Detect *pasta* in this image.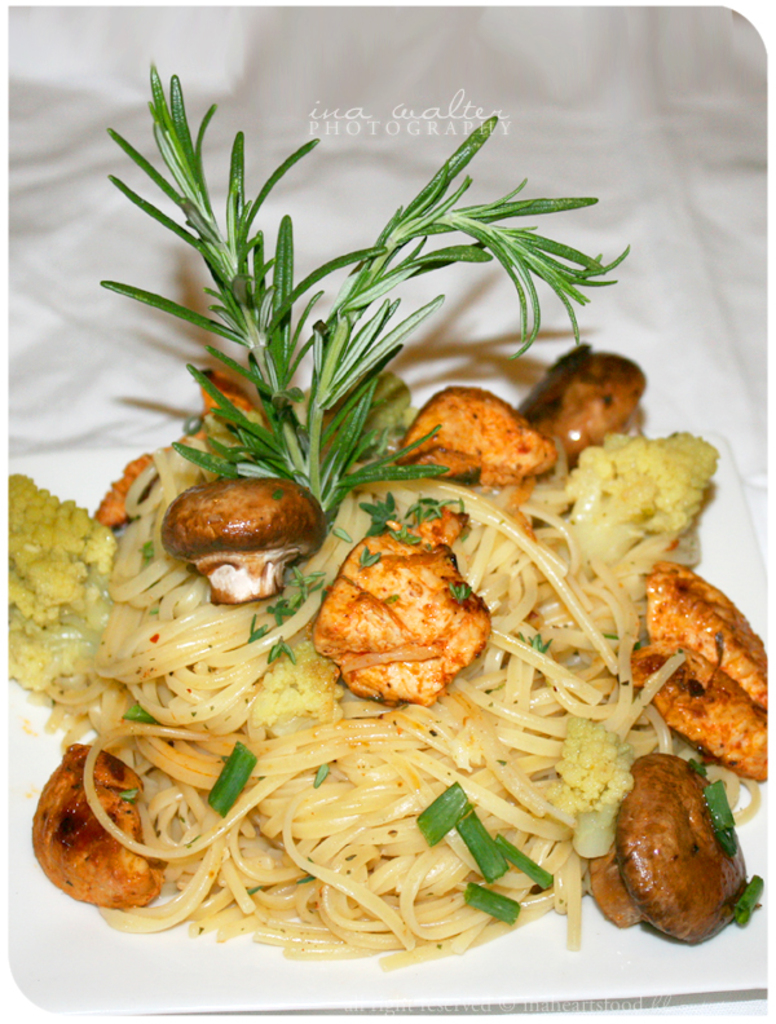
Detection: locate(34, 345, 740, 977).
